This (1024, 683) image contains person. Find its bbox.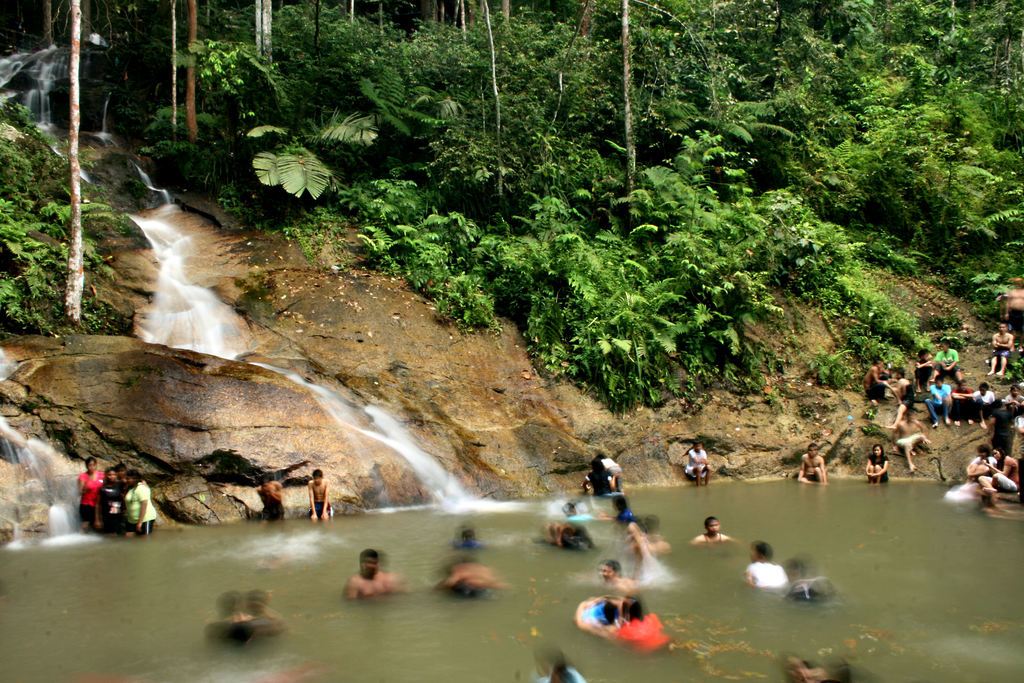
region(865, 444, 890, 484).
